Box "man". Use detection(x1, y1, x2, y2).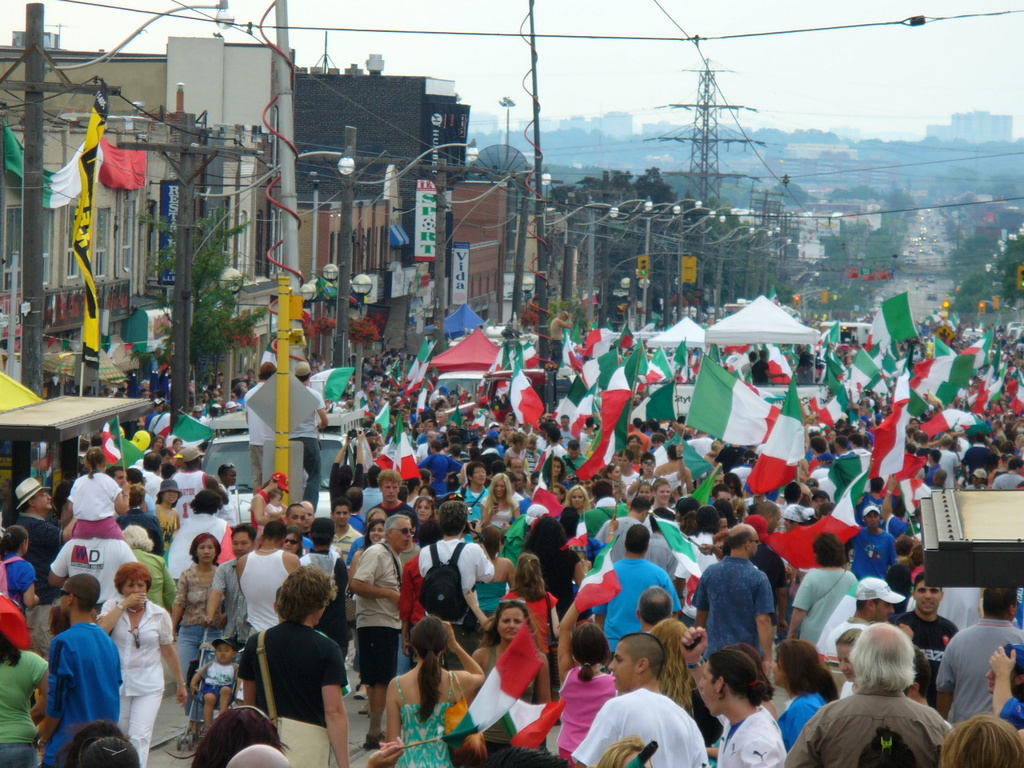
detection(237, 566, 349, 767).
